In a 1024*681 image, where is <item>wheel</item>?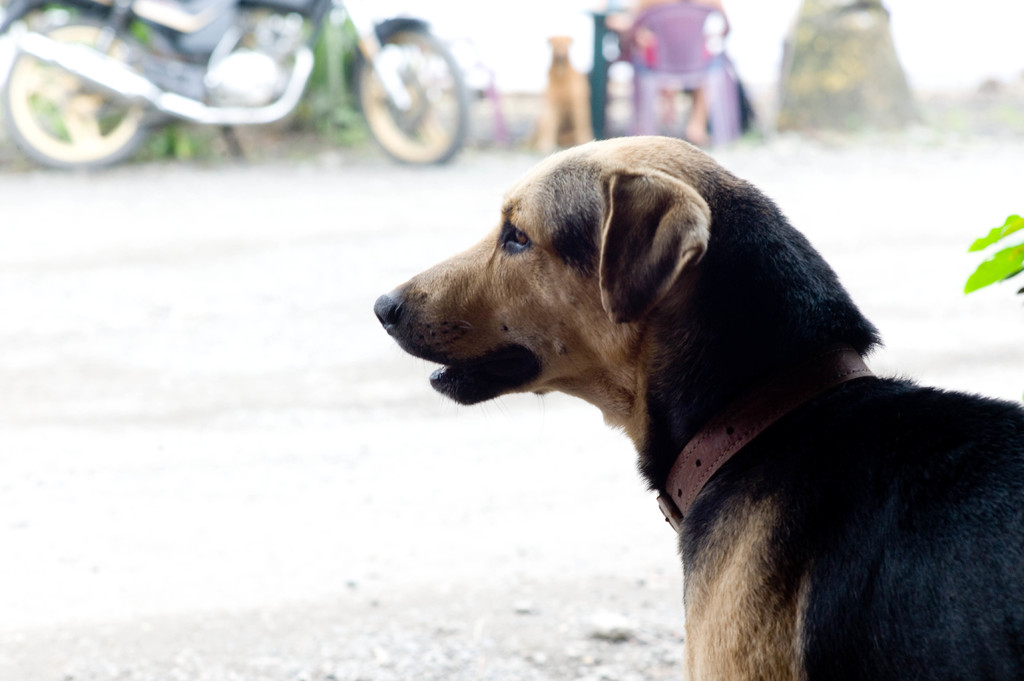
{"left": 350, "top": 23, "right": 472, "bottom": 165}.
